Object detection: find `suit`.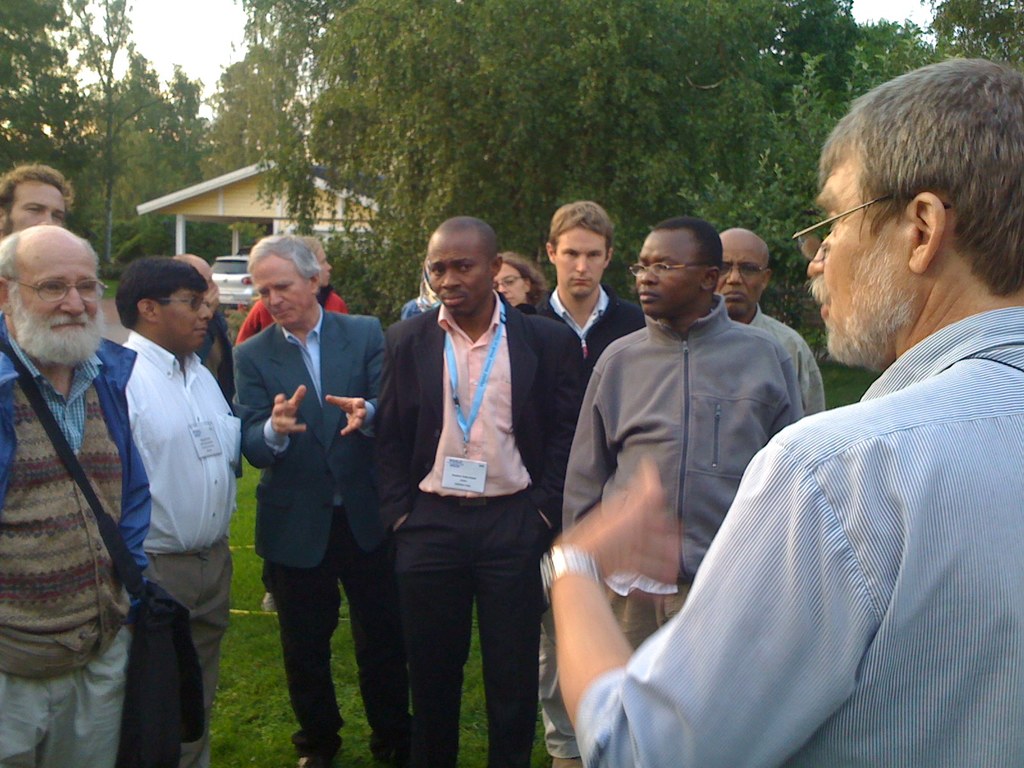
[left=367, top=283, right=584, bottom=767].
